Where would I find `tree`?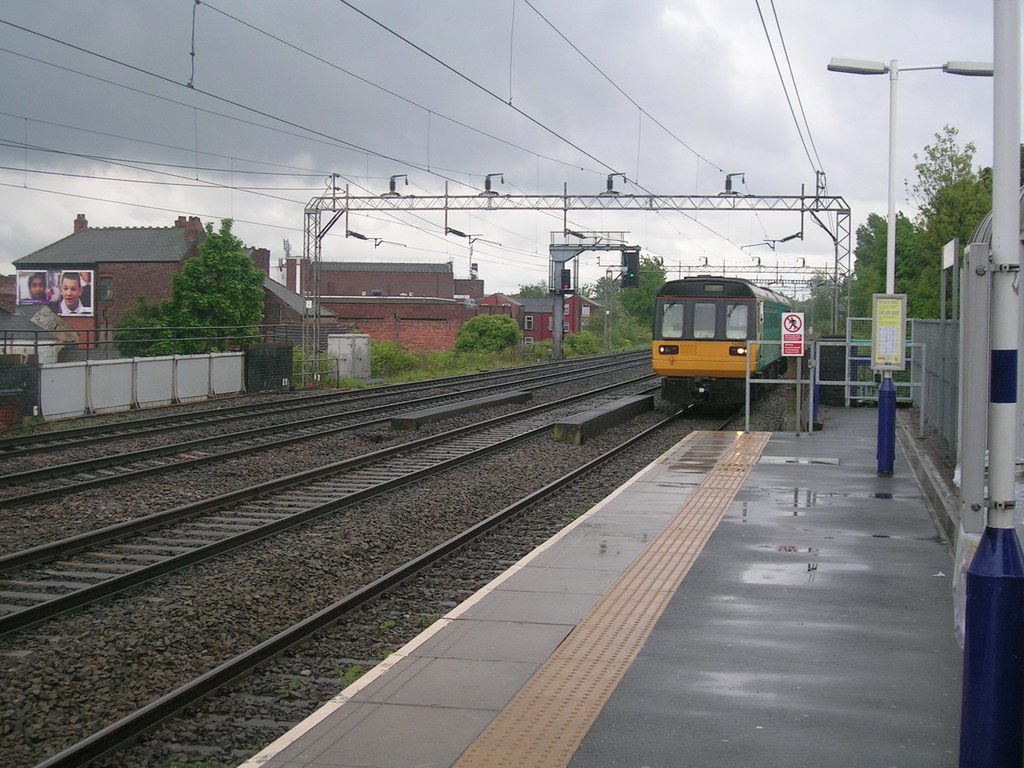
At l=451, t=316, r=520, b=349.
